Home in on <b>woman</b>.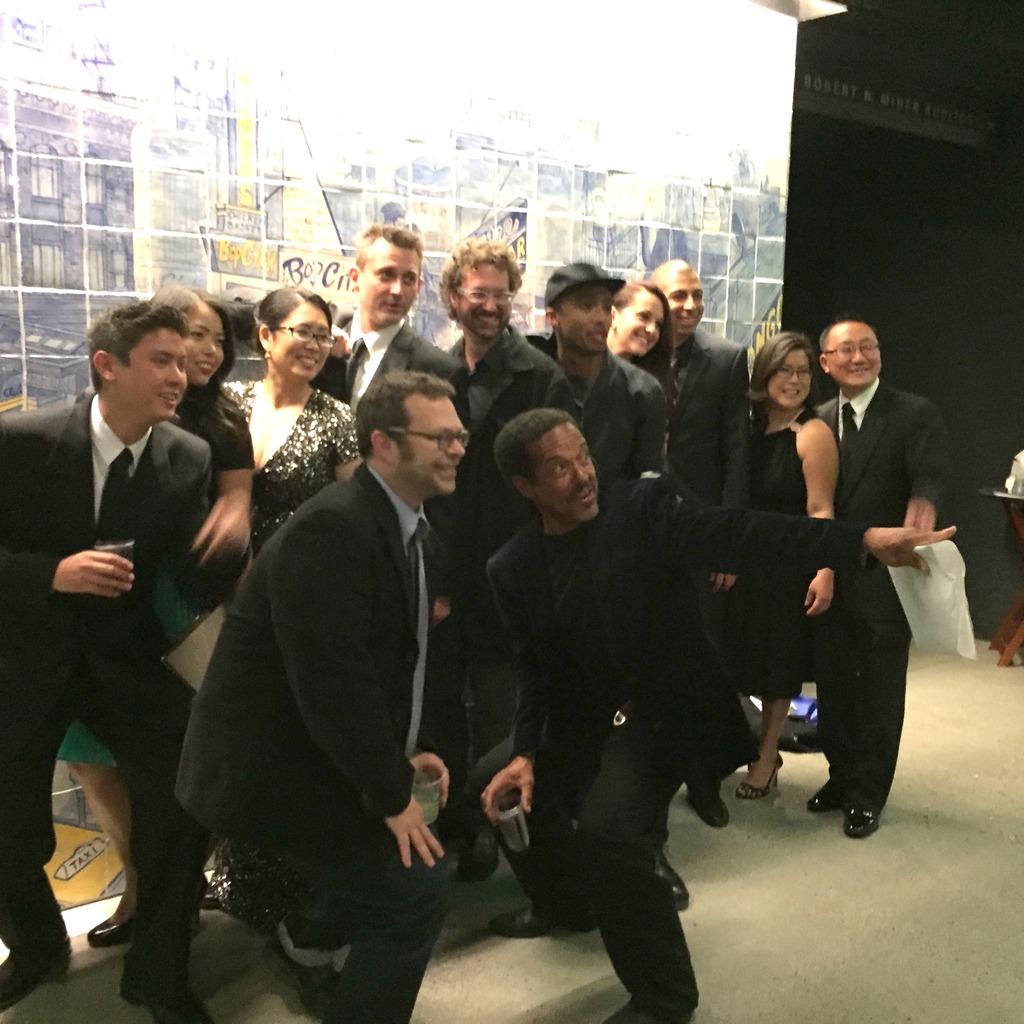
Homed in at left=95, top=278, right=257, bottom=939.
